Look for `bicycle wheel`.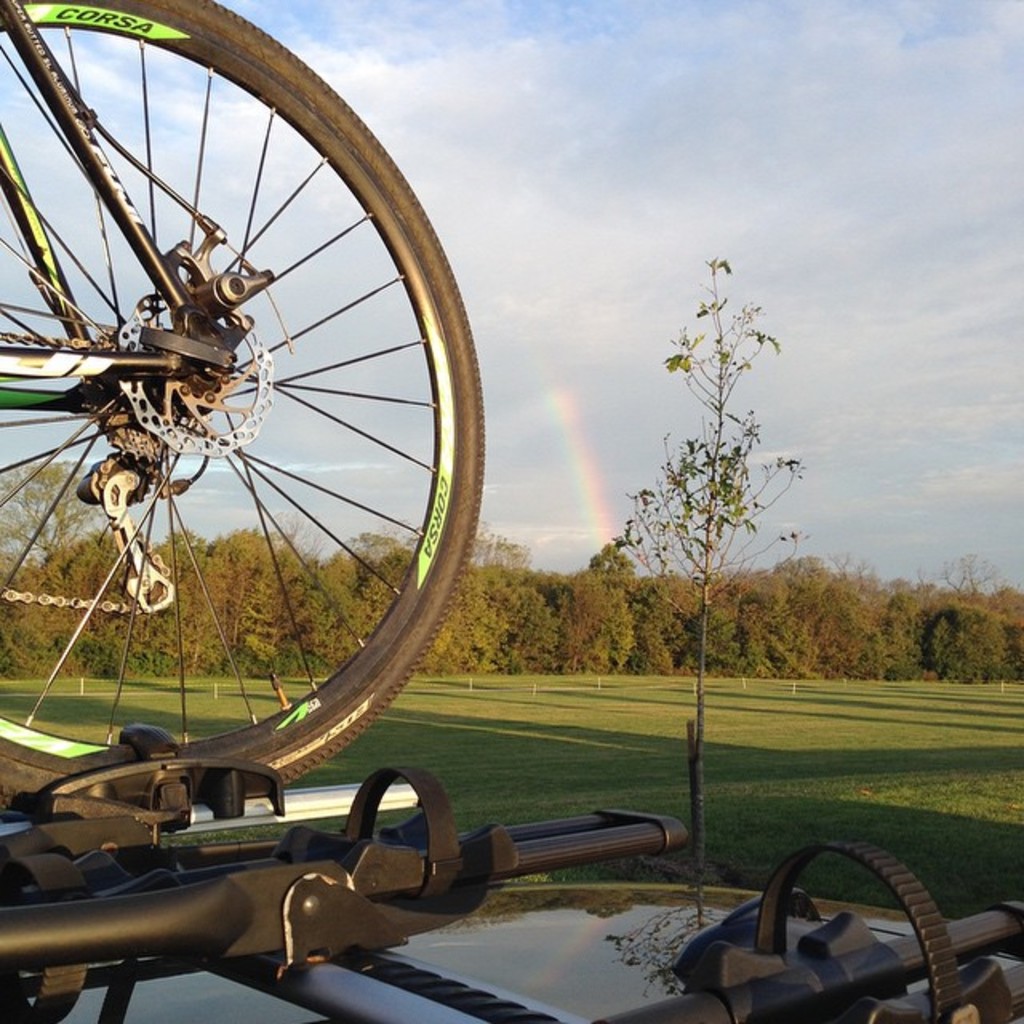
Found: {"x1": 0, "y1": 0, "x2": 488, "y2": 862}.
